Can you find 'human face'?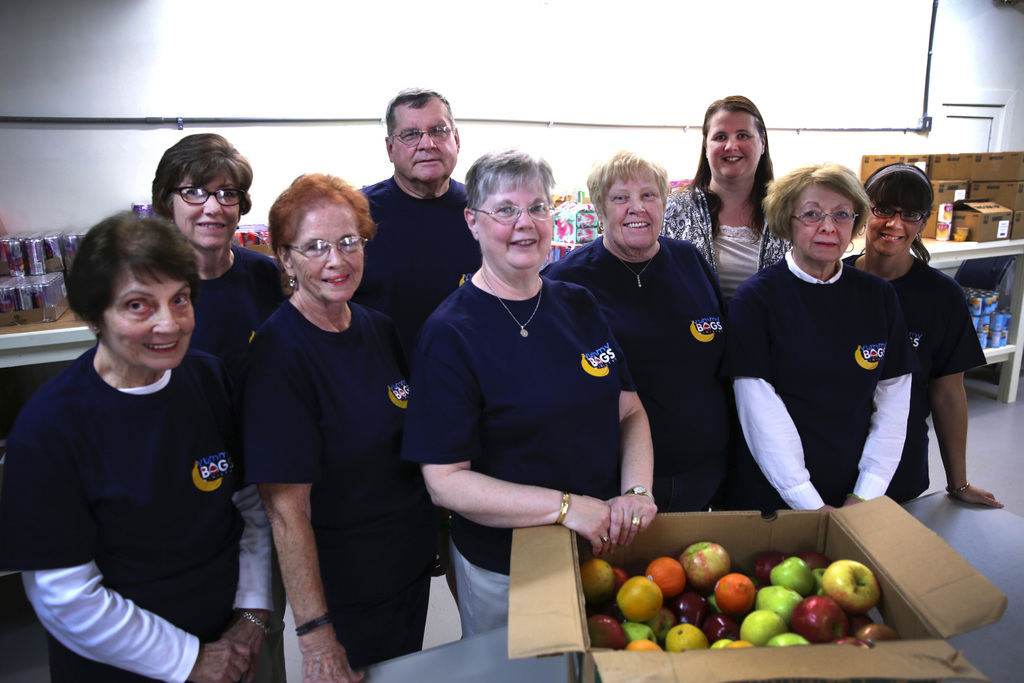
Yes, bounding box: BBox(707, 102, 762, 178).
